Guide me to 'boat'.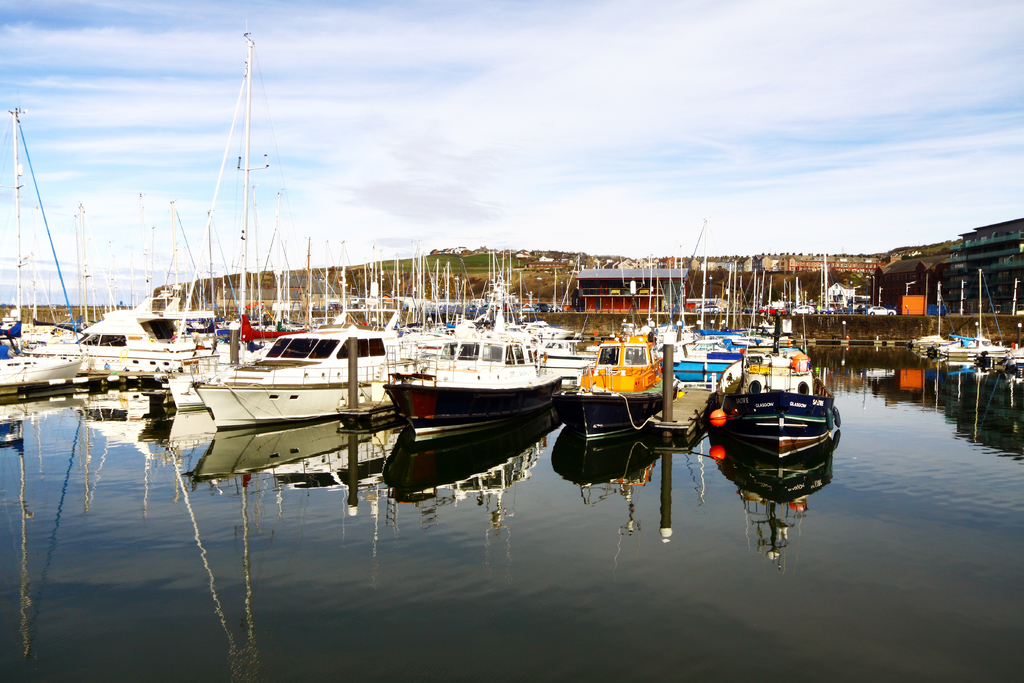
Guidance: 194:319:393:428.
